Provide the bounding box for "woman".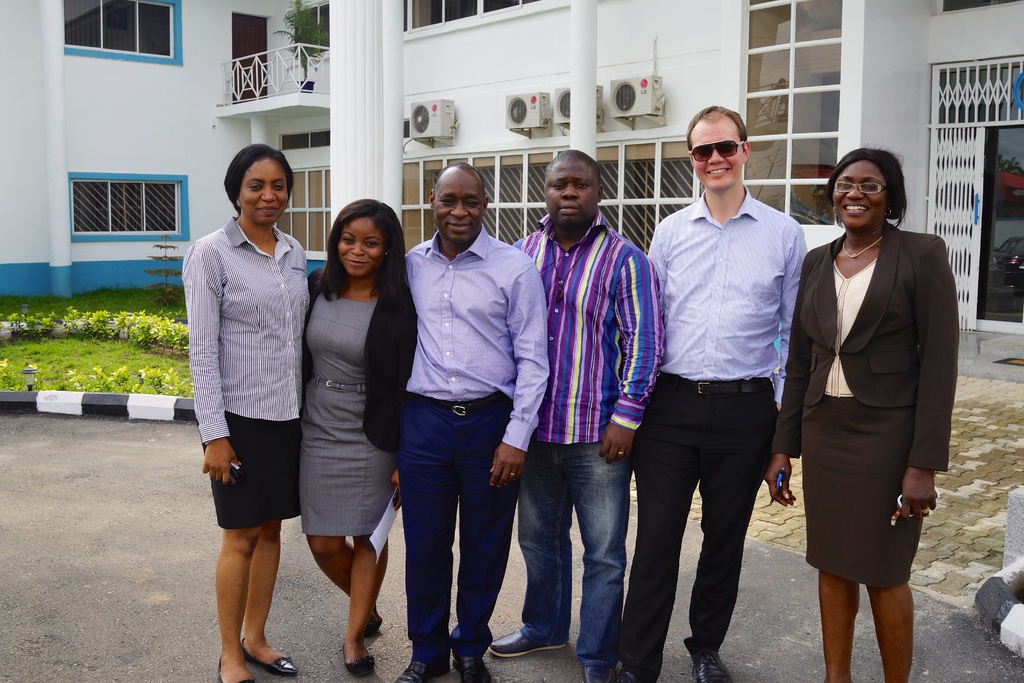
bbox=(793, 149, 955, 666).
